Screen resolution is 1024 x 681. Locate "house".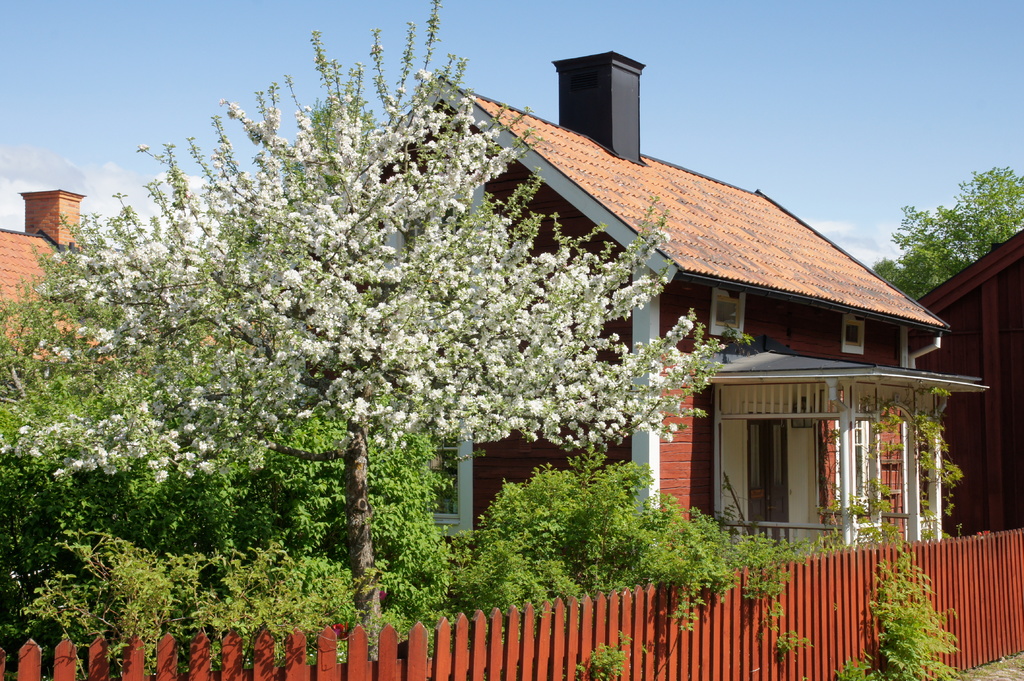
region(1, 177, 157, 390).
